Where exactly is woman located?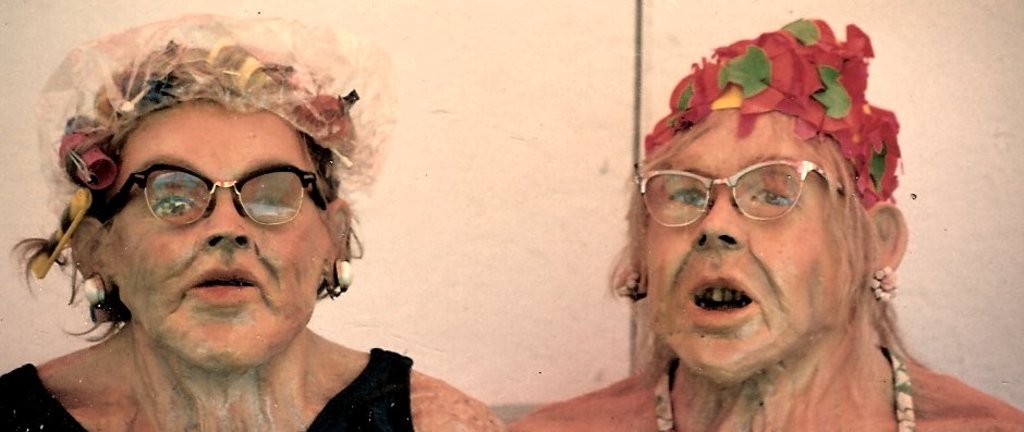
Its bounding box is <box>10,23,514,431</box>.
